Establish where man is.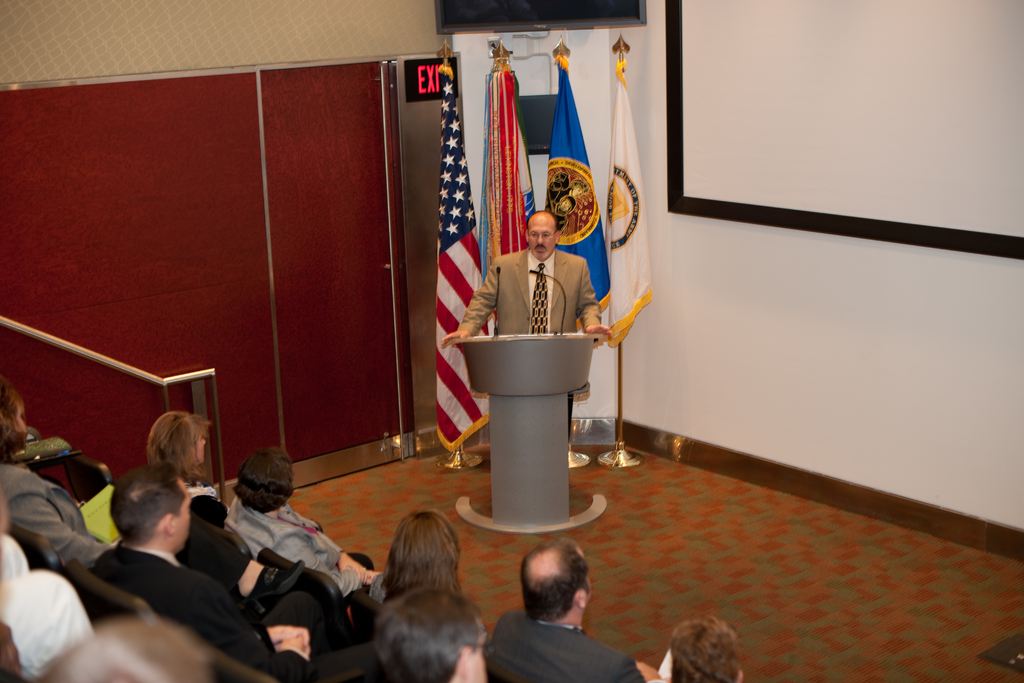
Established at l=90, t=457, r=380, b=682.
